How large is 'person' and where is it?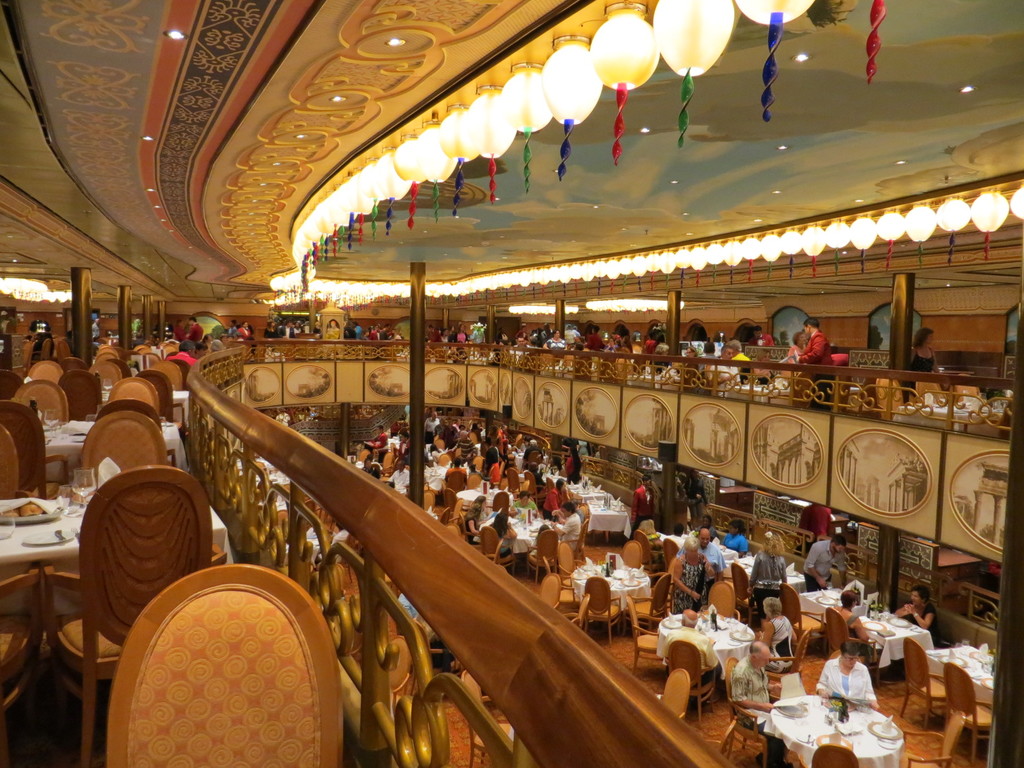
Bounding box: rect(365, 424, 388, 451).
